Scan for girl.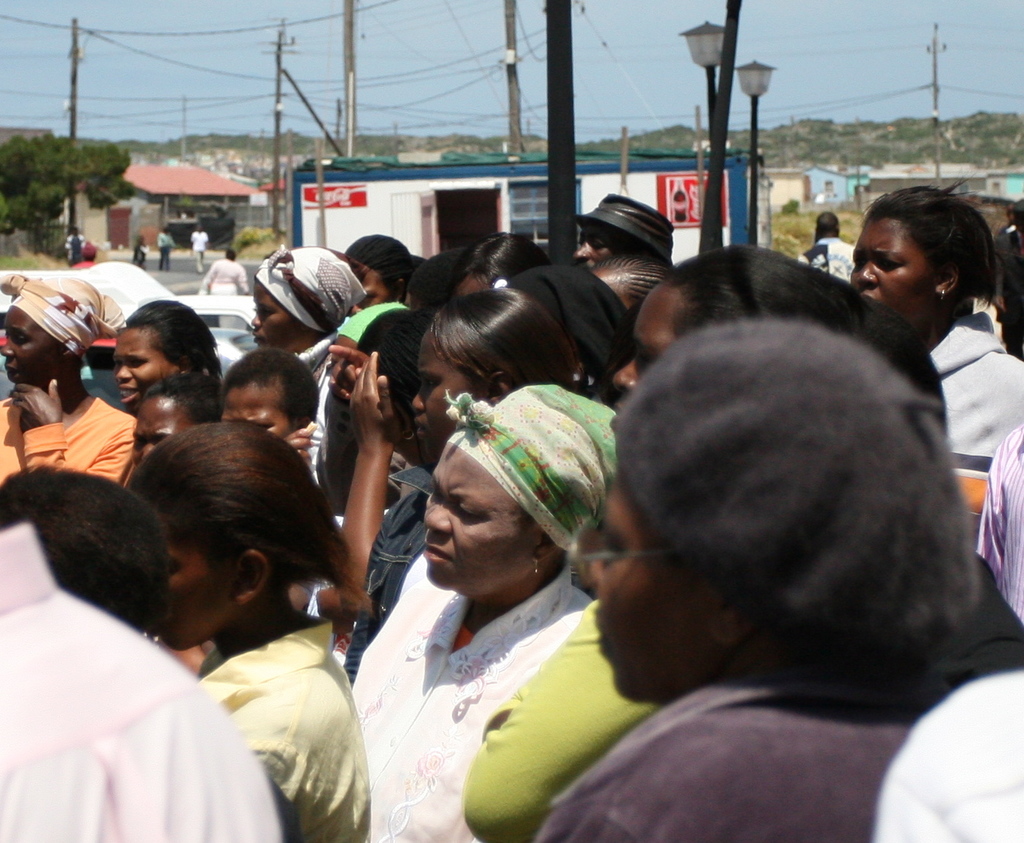
Scan result: <region>115, 301, 221, 407</region>.
